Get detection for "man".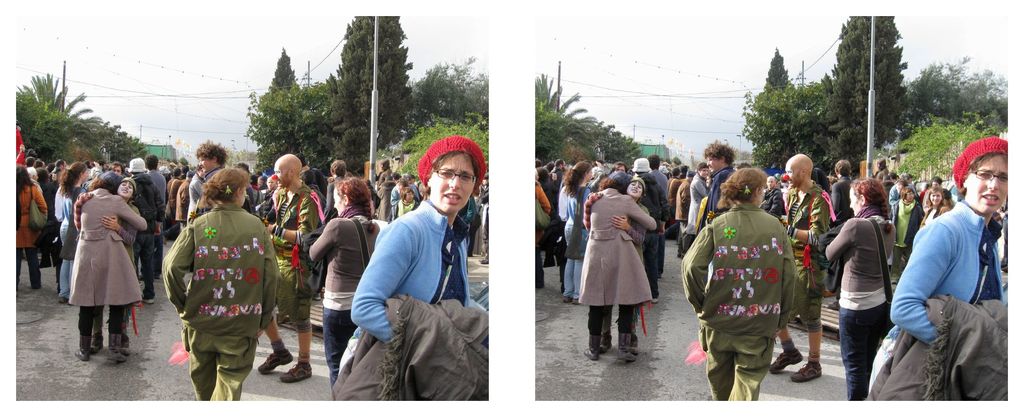
Detection: select_region(190, 135, 231, 189).
